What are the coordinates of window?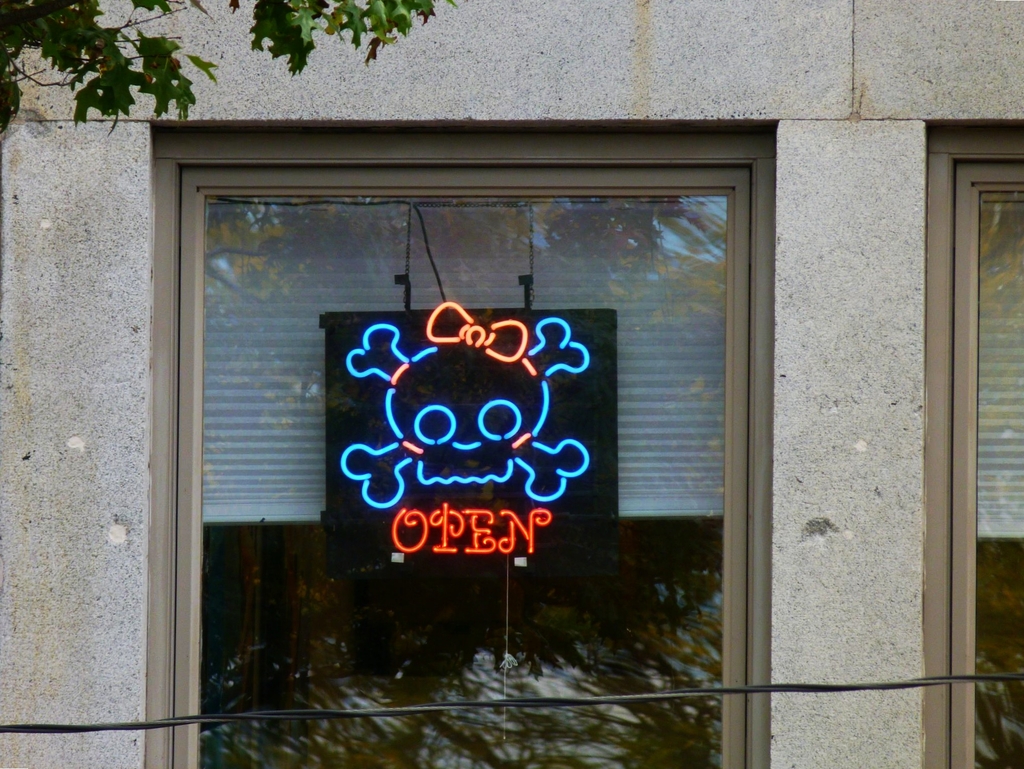
[left=922, top=118, right=1023, bottom=768].
